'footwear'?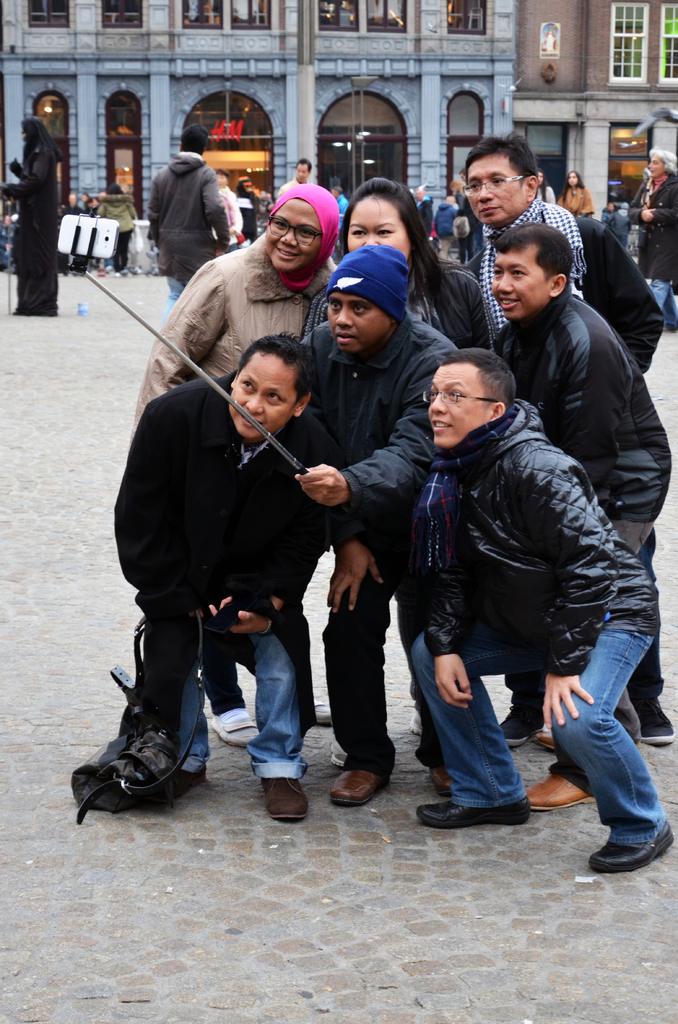
select_region(83, 685, 200, 818)
